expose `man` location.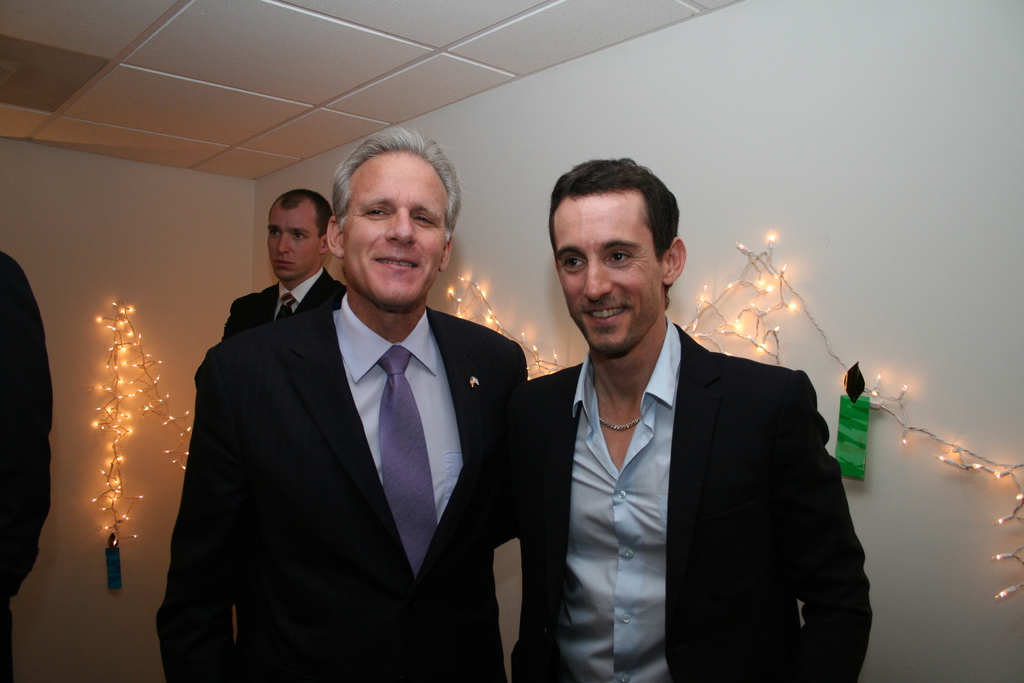
Exposed at [220,188,346,333].
